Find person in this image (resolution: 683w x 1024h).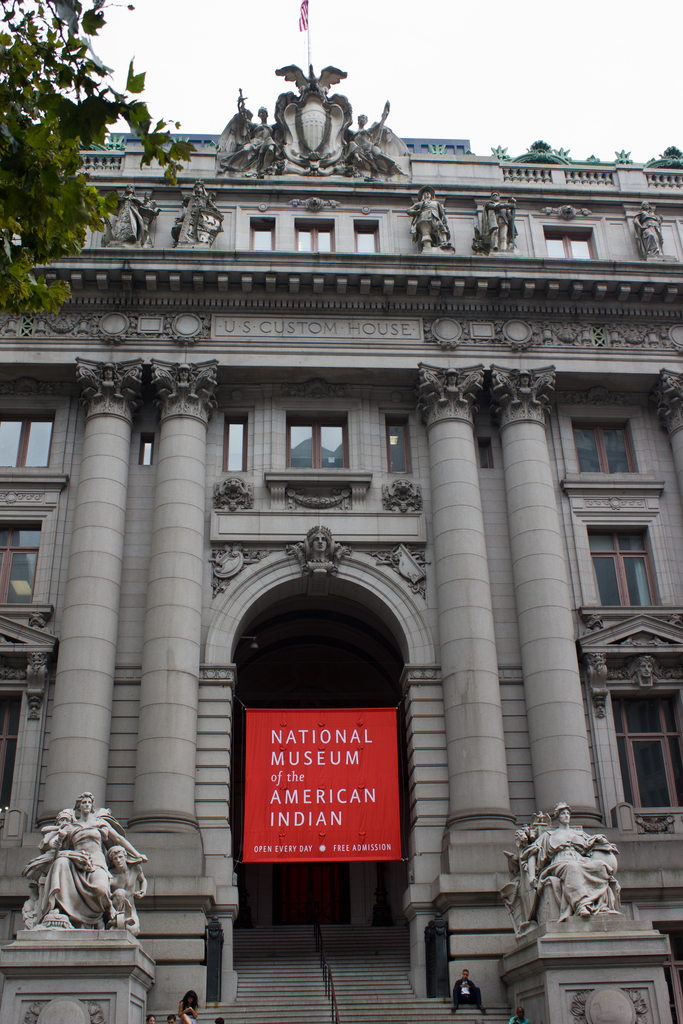
97,175,145,252.
